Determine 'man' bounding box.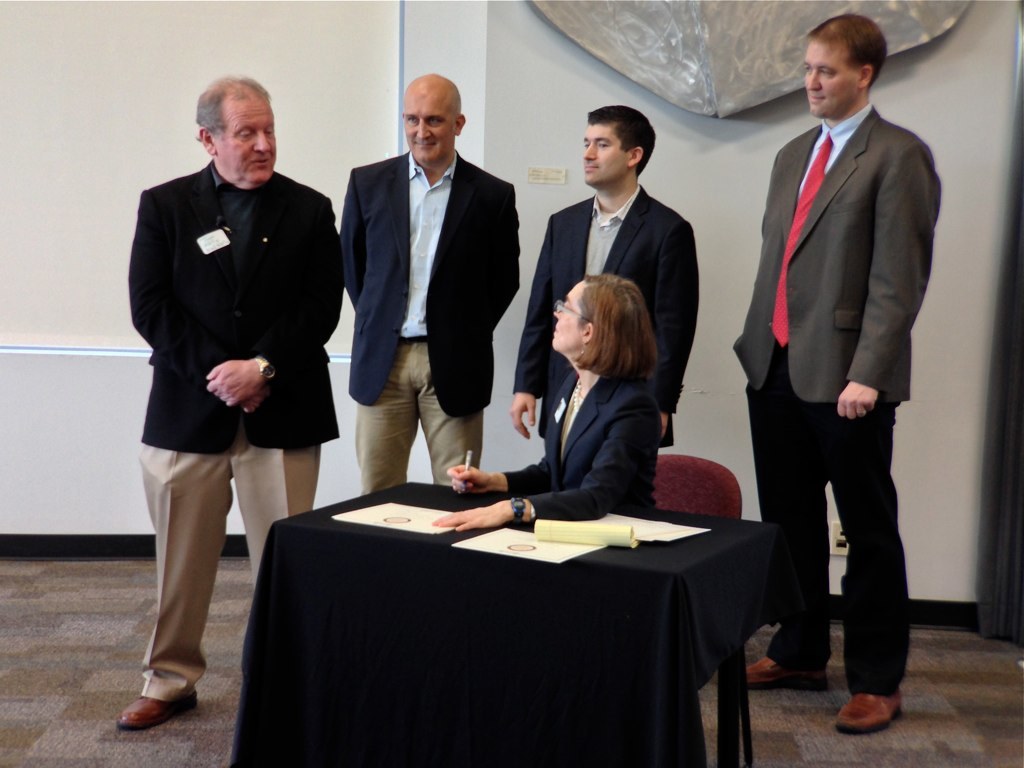
Determined: <bbox>725, 6, 945, 741</bbox>.
